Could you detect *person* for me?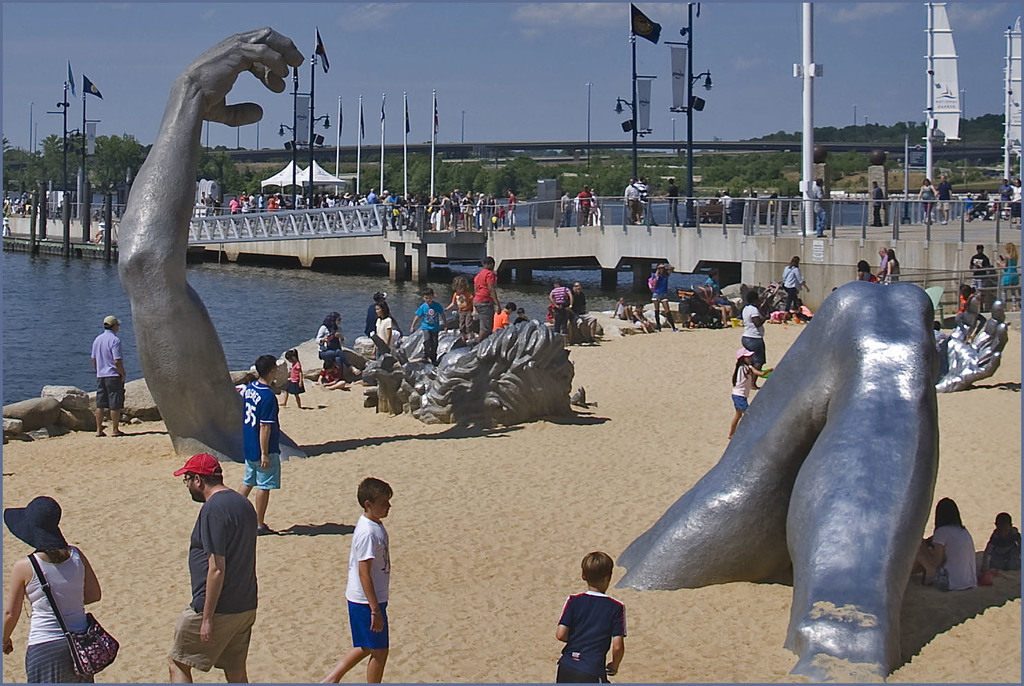
Detection result: (left=316, top=317, right=344, bottom=381).
